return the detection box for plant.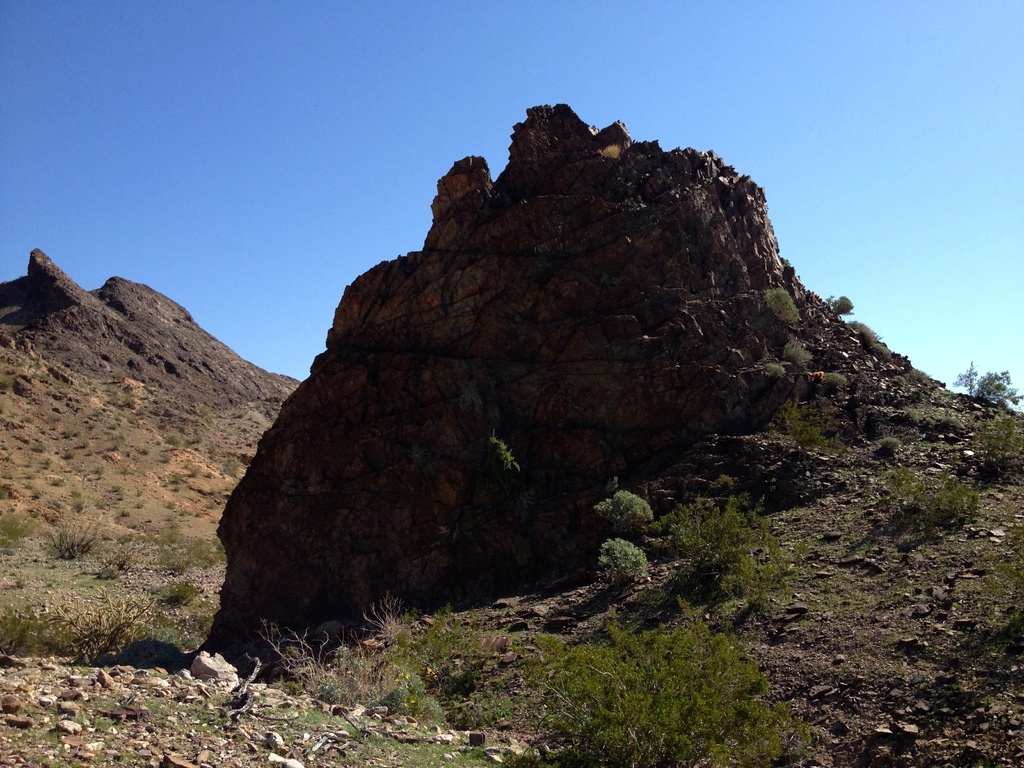
62,423,74,437.
